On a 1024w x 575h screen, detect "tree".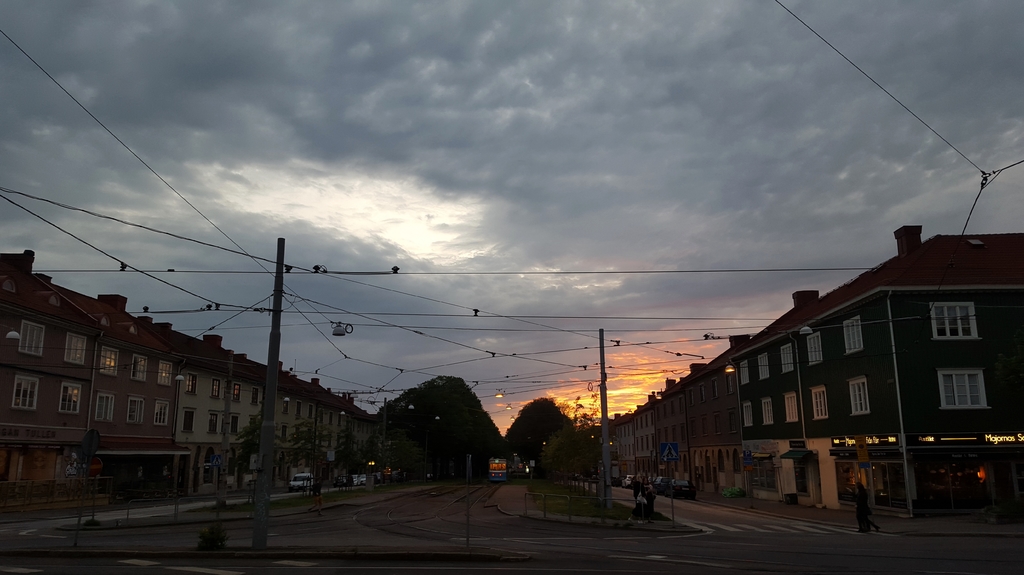
500 398 608 475.
